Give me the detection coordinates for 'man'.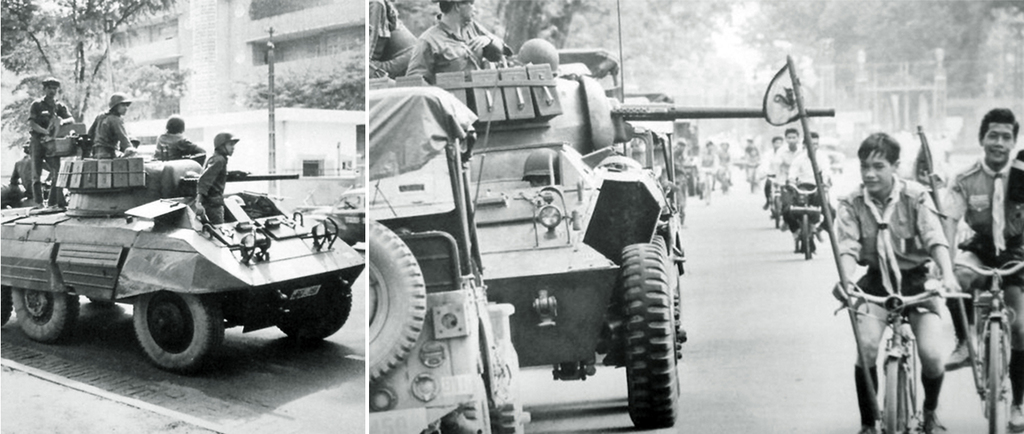
{"x1": 404, "y1": 0, "x2": 510, "y2": 85}.
